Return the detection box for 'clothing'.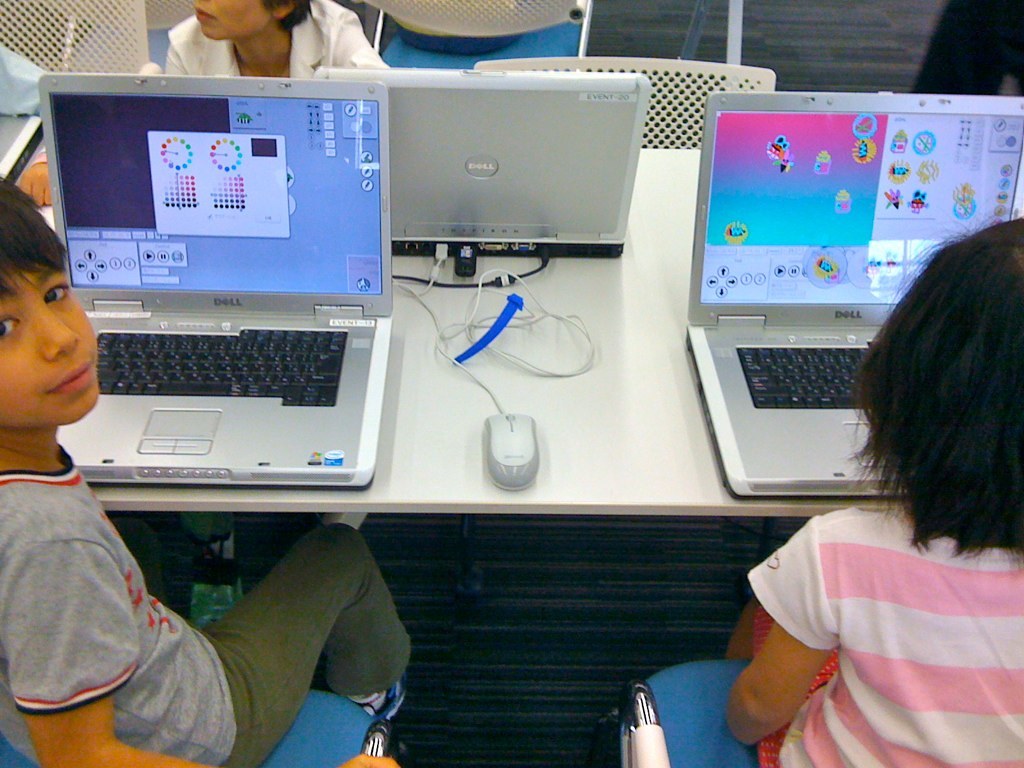
{"x1": 708, "y1": 494, "x2": 1011, "y2": 733}.
